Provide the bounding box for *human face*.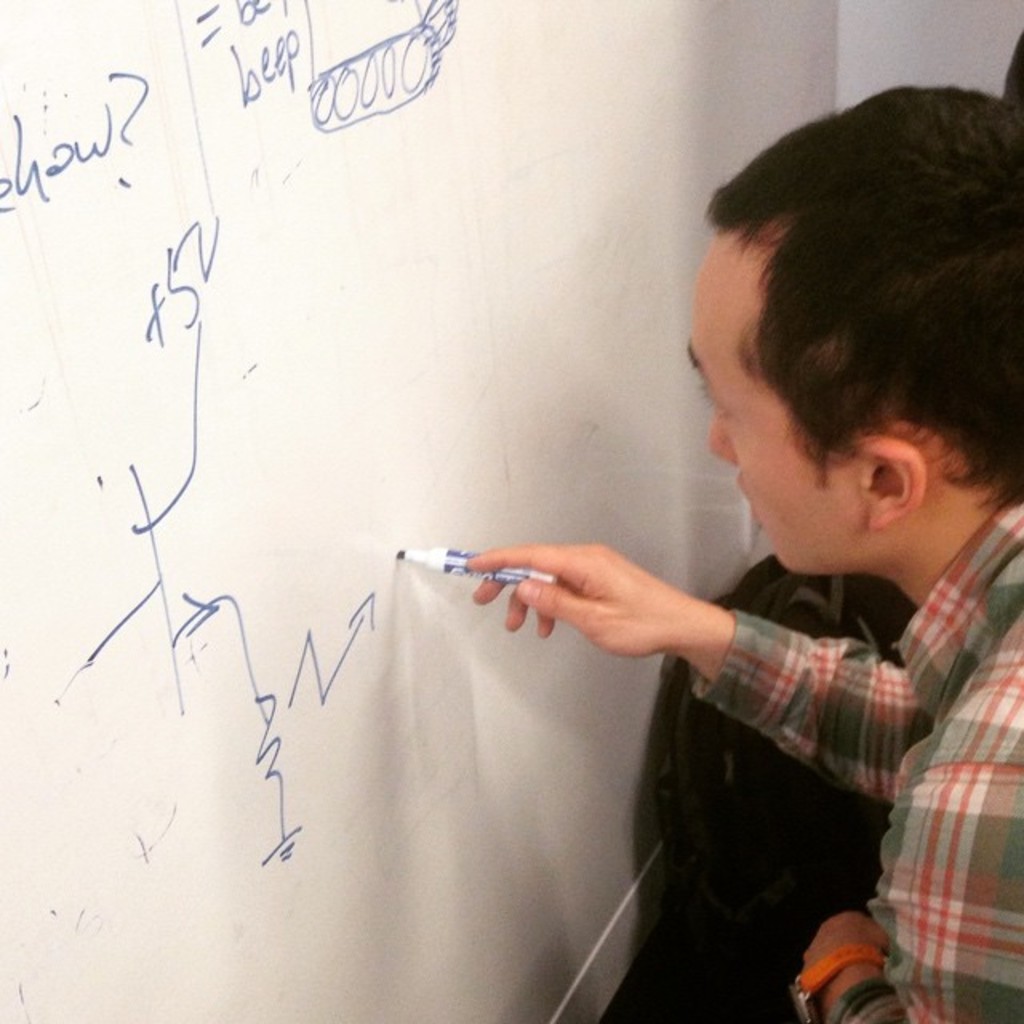
680, 234, 867, 573.
